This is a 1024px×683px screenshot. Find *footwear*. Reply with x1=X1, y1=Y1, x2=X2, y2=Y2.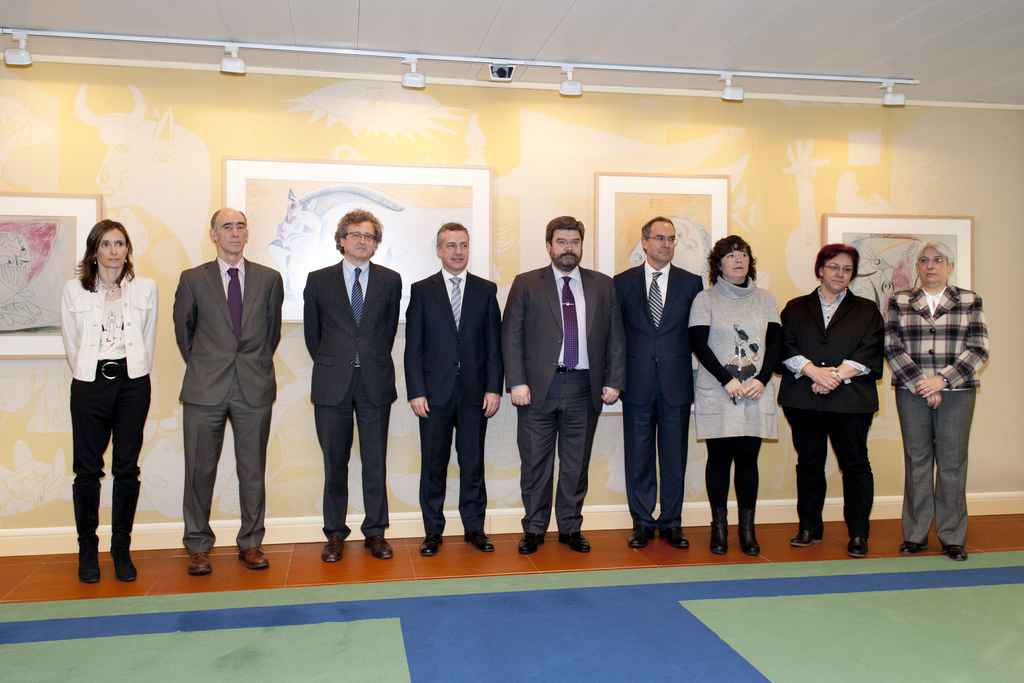
x1=366, y1=534, x2=392, y2=560.
